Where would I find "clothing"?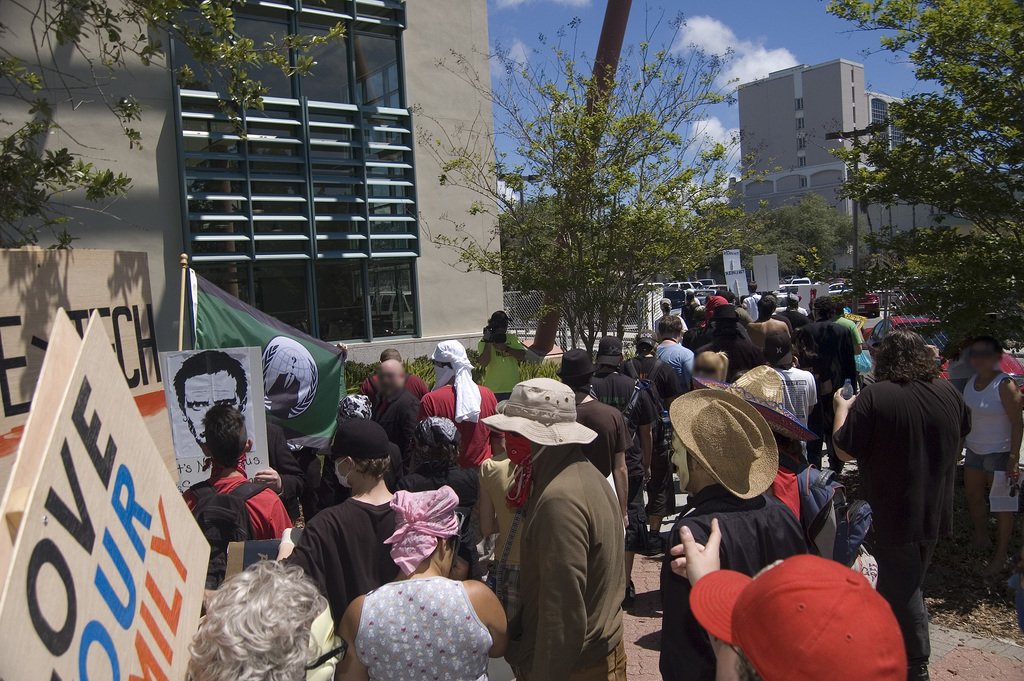
At [373, 390, 427, 469].
